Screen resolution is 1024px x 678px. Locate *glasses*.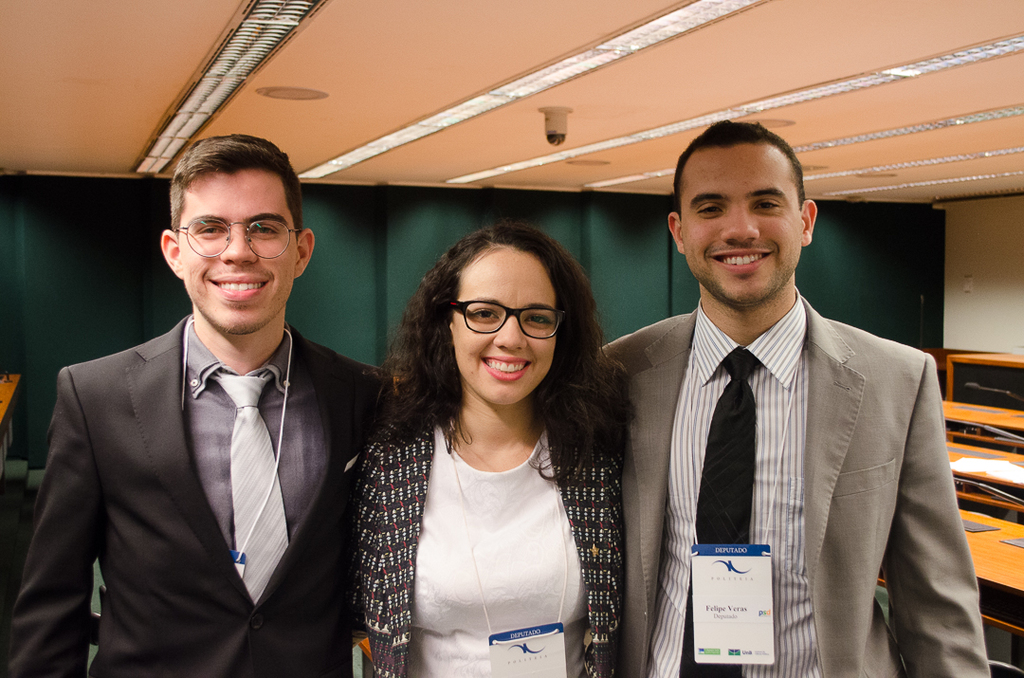
(left=175, top=219, right=296, bottom=261).
